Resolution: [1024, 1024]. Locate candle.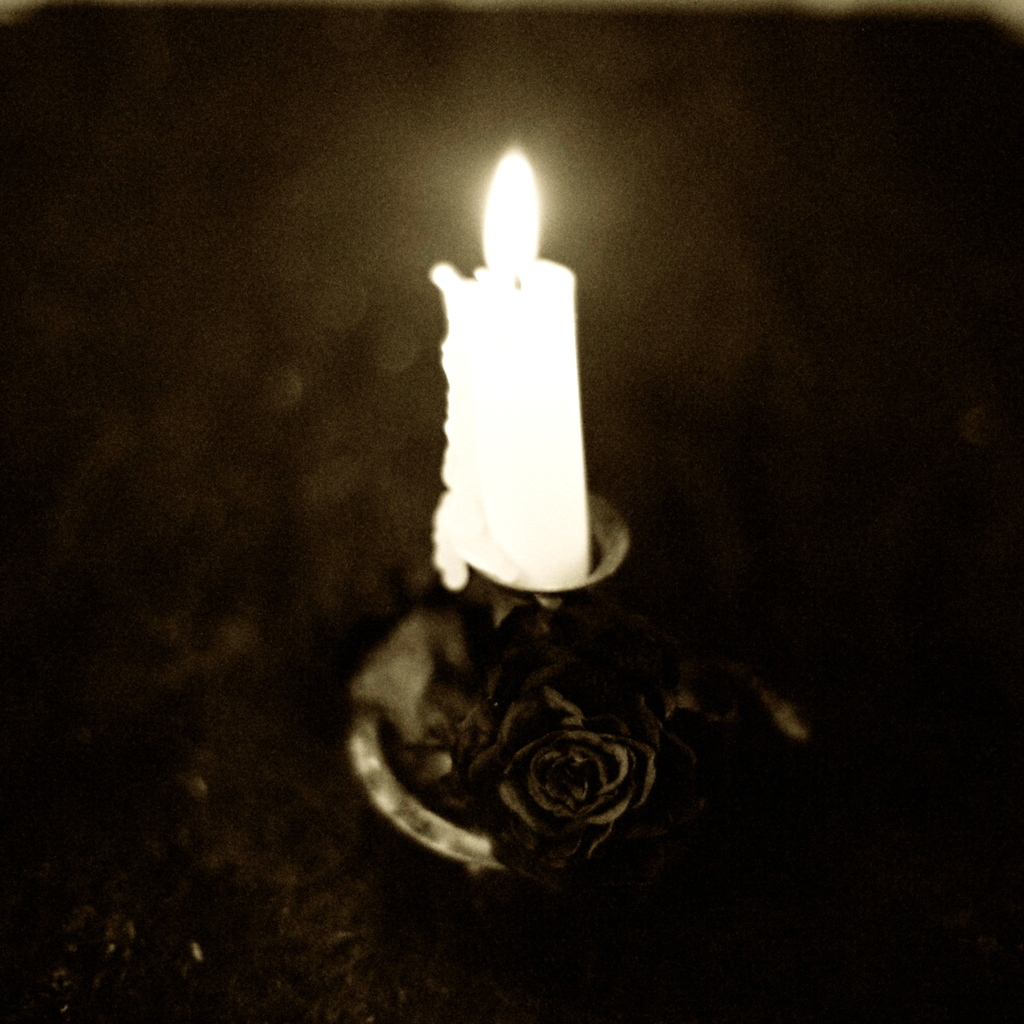
[427,143,602,599].
